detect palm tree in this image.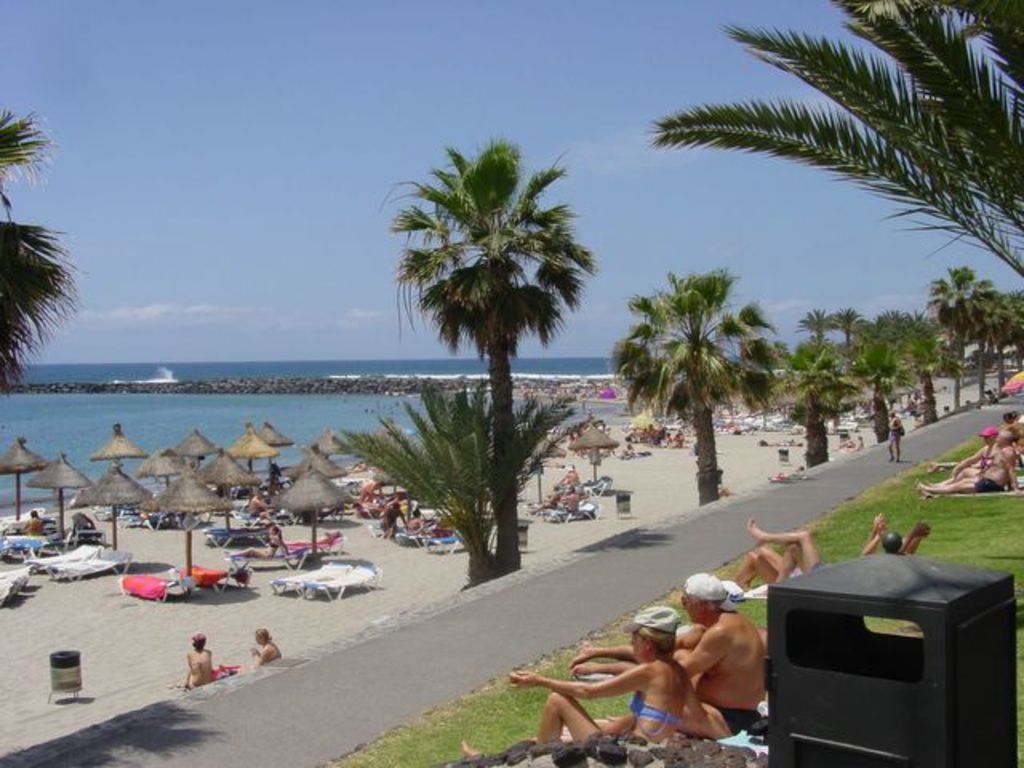
Detection: <bbox>376, 162, 595, 608</bbox>.
